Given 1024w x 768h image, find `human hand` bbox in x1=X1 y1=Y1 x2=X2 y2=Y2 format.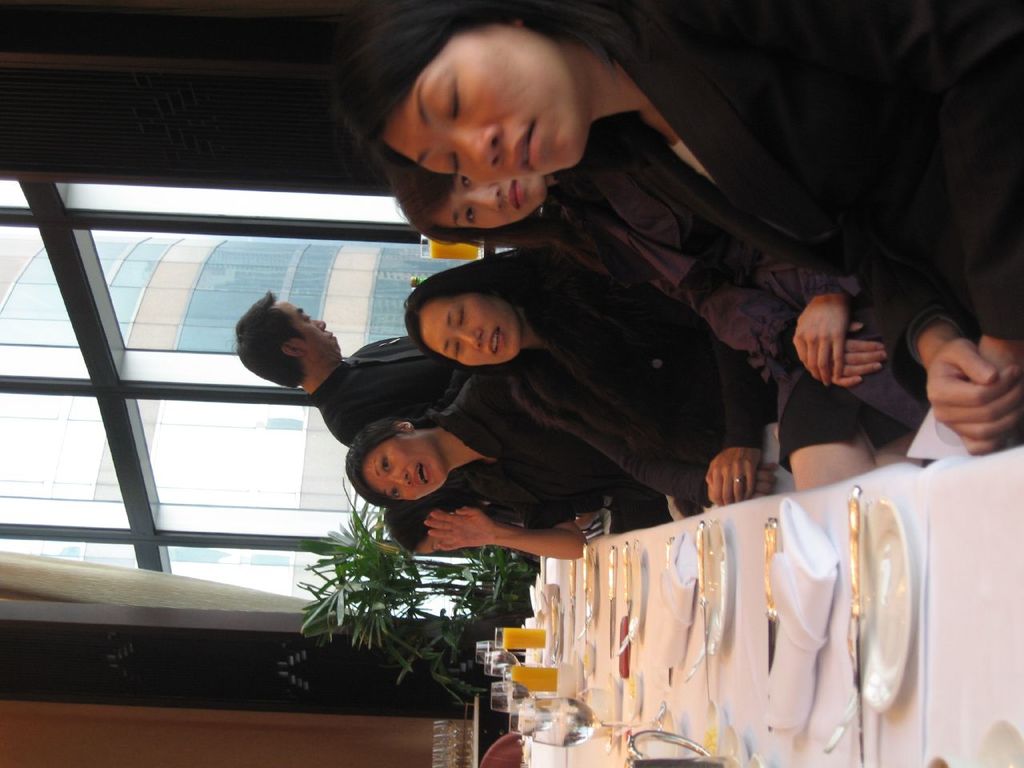
x1=702 y1=446 x2=762 y2=506.
